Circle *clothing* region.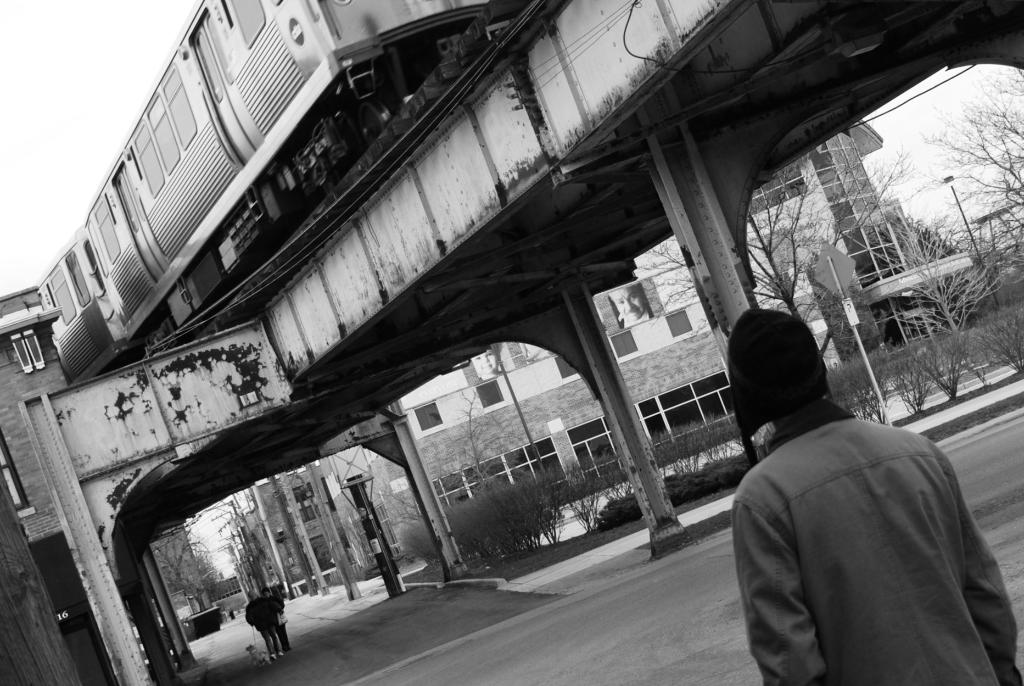
Region: [left=267, top=595, right=291, bottom=650].
